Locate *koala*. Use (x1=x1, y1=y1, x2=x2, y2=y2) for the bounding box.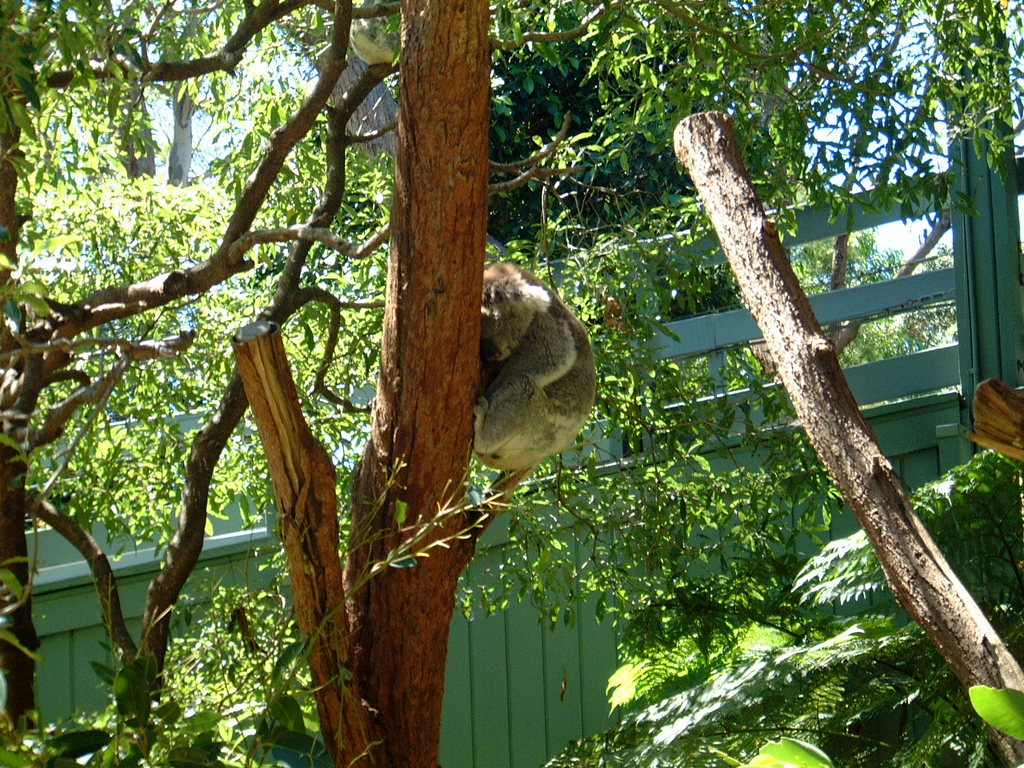
(x1=406, y1=264, x2=600, y2=505).
